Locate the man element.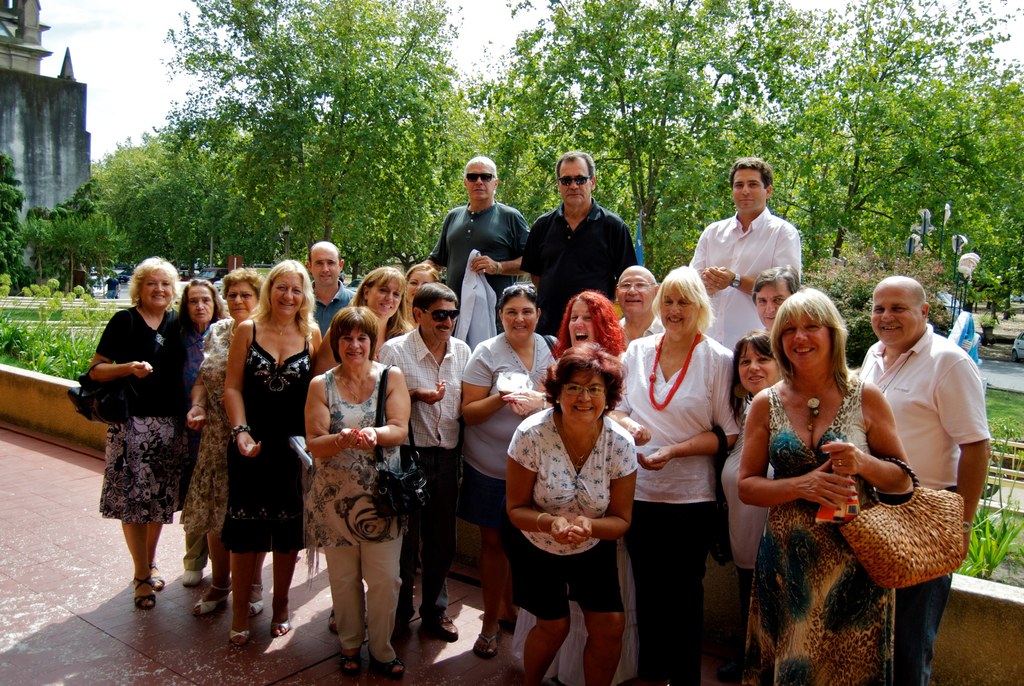
Element bbox: crop(517, 154, 642, 325).
